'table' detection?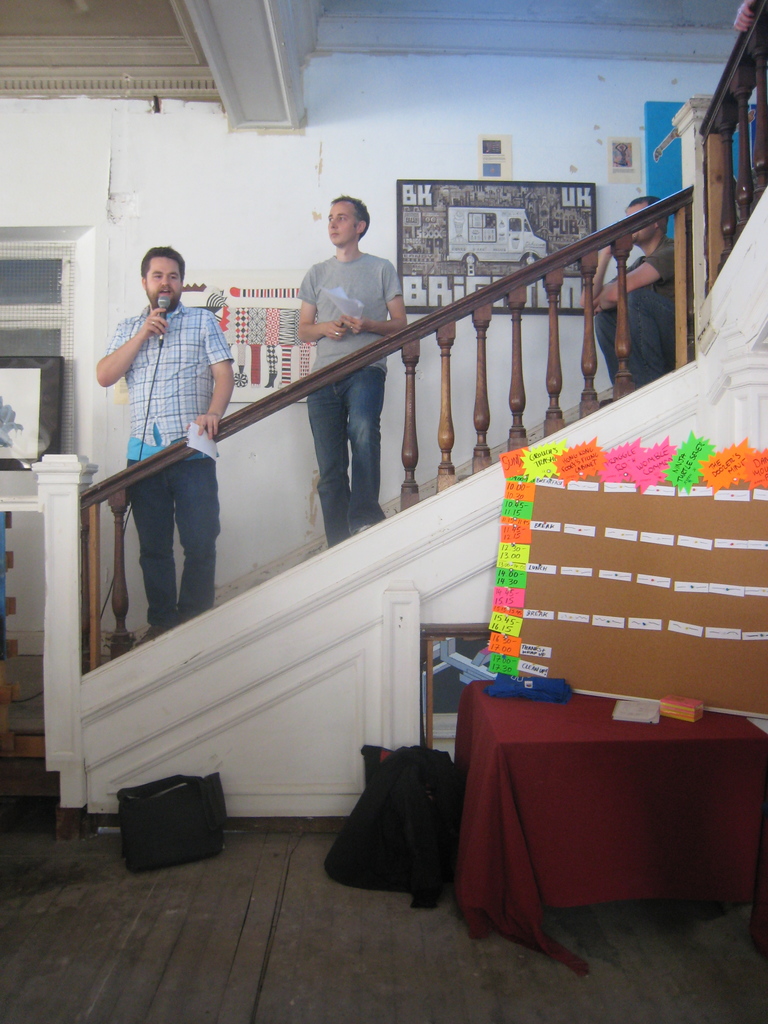
left=442, top=658, right=767, bottom=968
